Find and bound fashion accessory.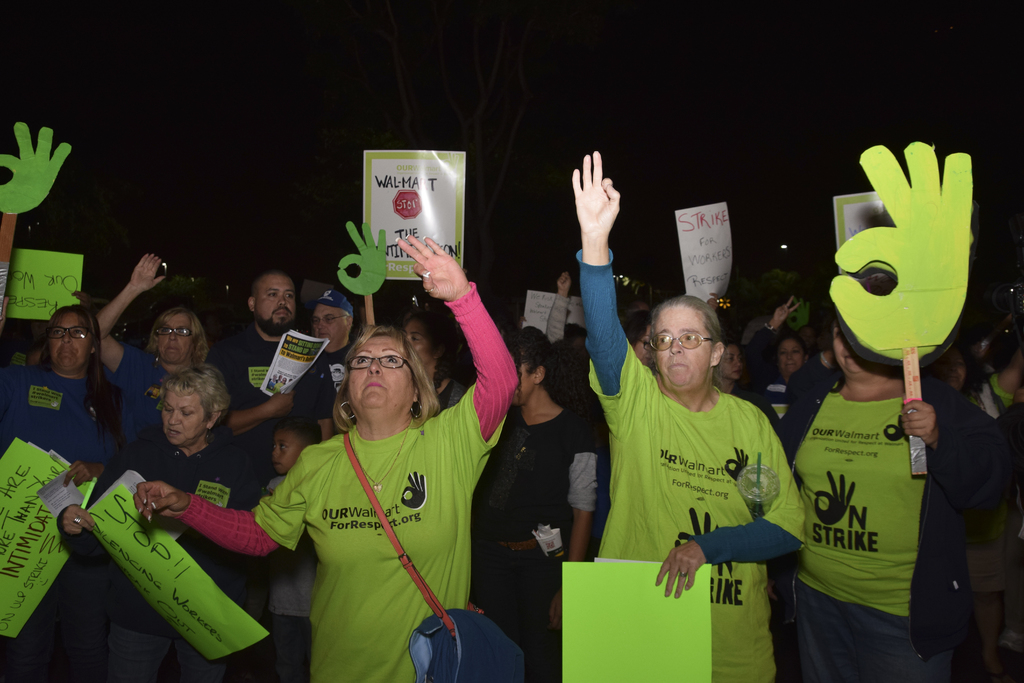
Bound: [349, 416, 414, 492].
